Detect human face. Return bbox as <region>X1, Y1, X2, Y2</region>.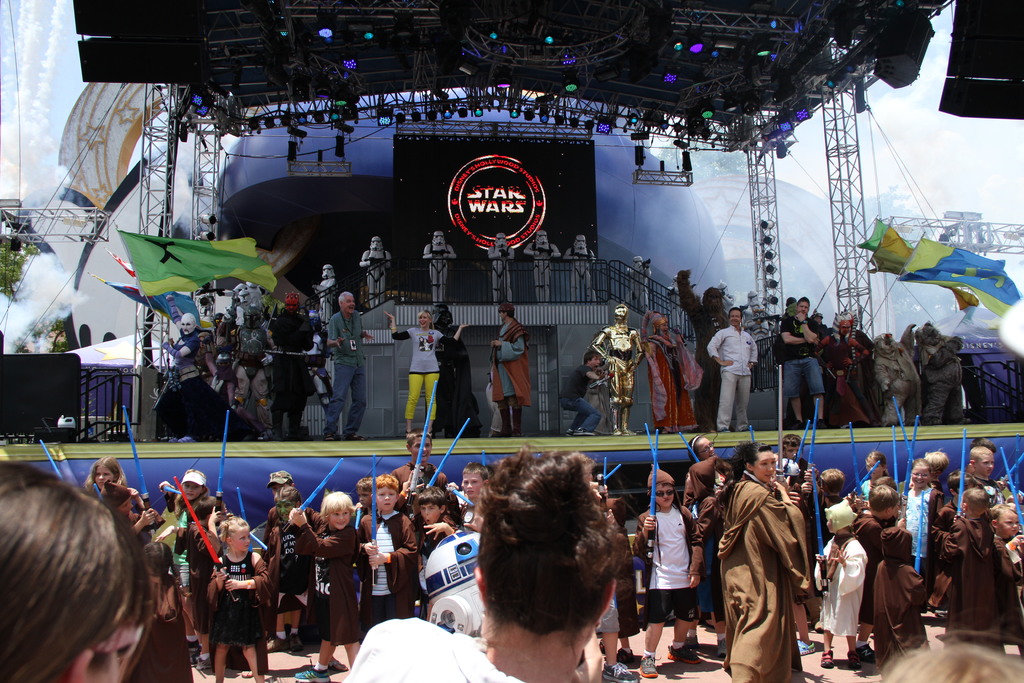
<region>797, 302, 810, 314</region>.
